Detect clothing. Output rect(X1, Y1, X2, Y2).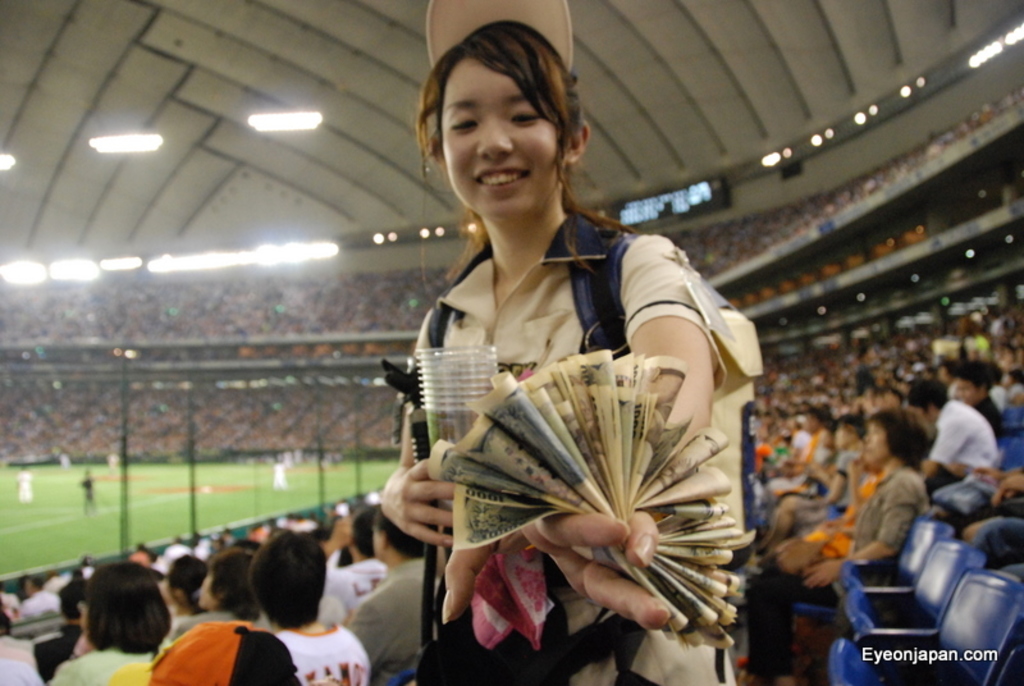
rect(40, 642, 172, 685).
